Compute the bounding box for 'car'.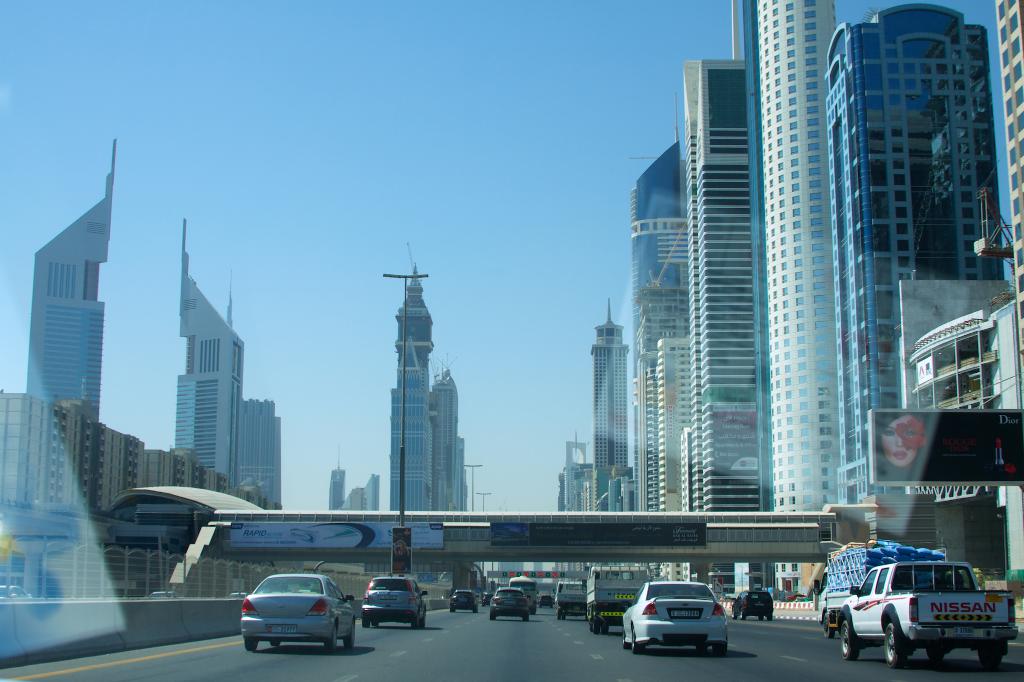
{"left": 0, "top": 583, "right": 33, "bottom": 601}.
